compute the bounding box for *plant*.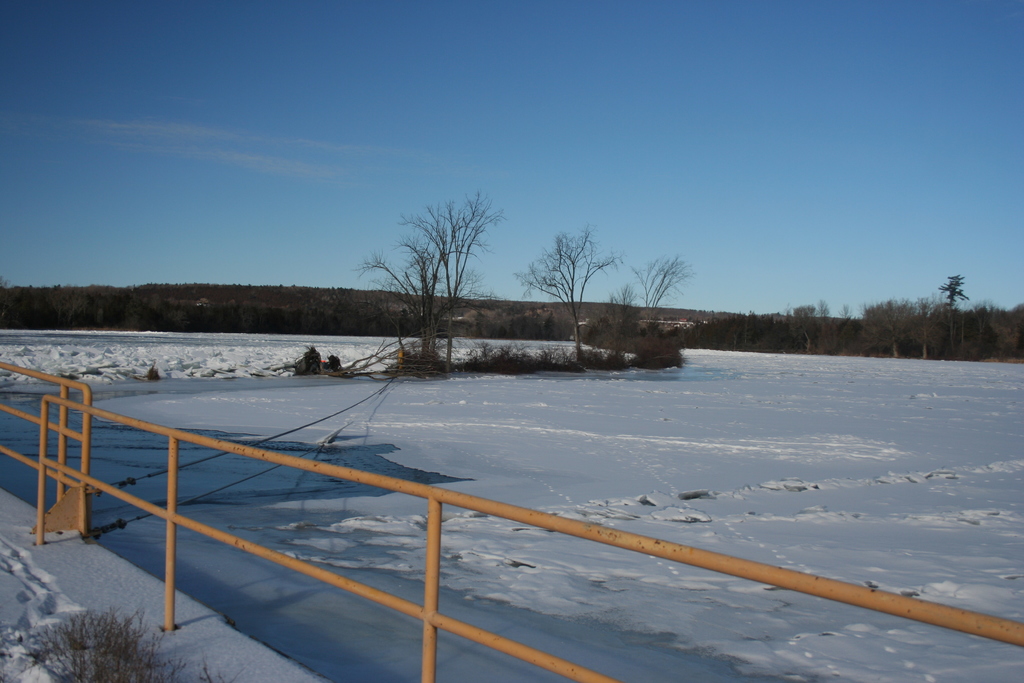
box=[508, 223, 607, 365].
